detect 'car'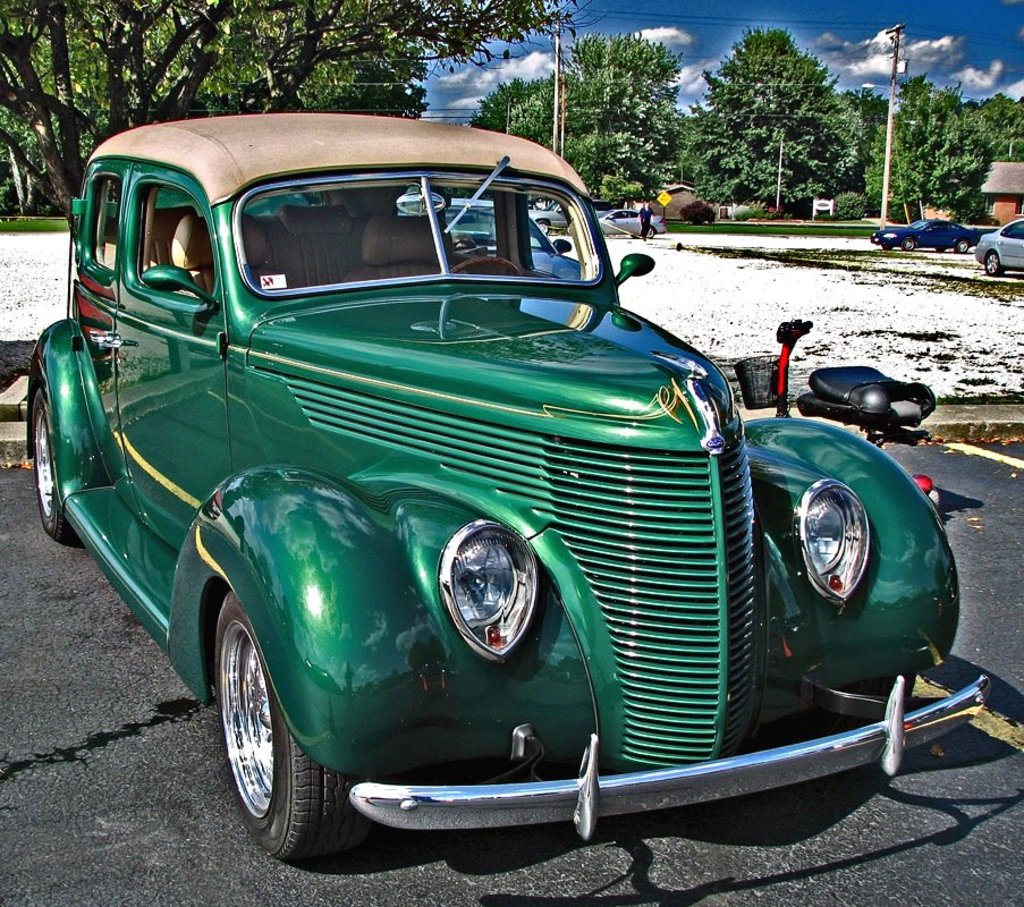
(39,88,975,890)
